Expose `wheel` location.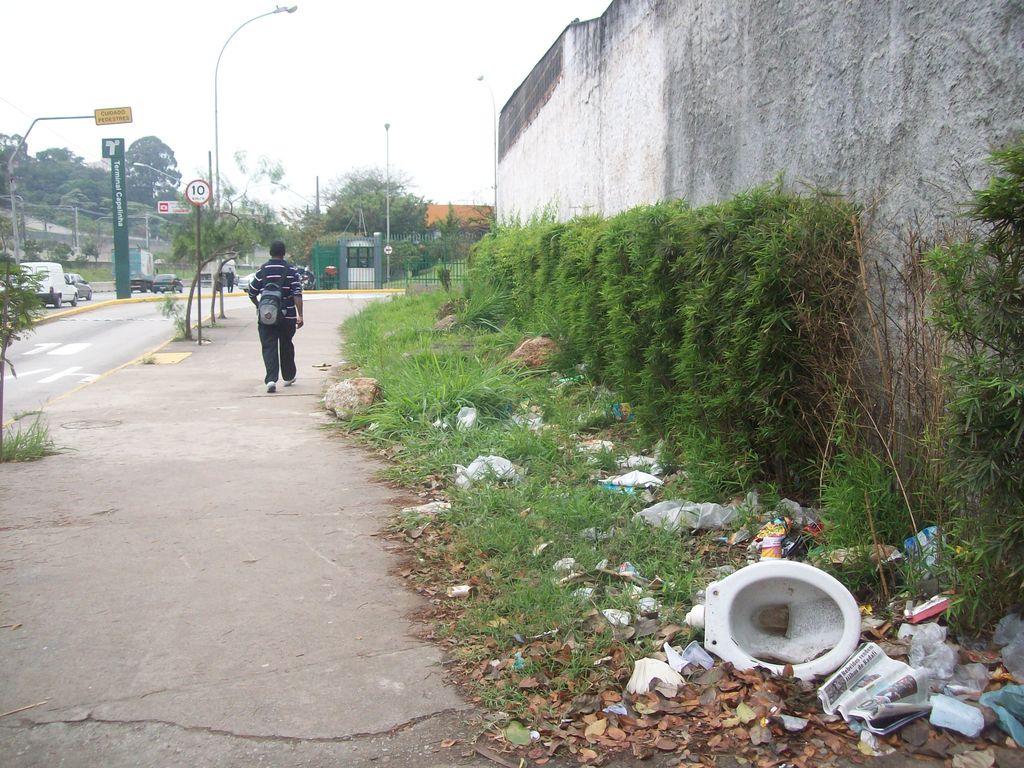
Exposed at [left=70, top=295, right=76, bottom=307].
